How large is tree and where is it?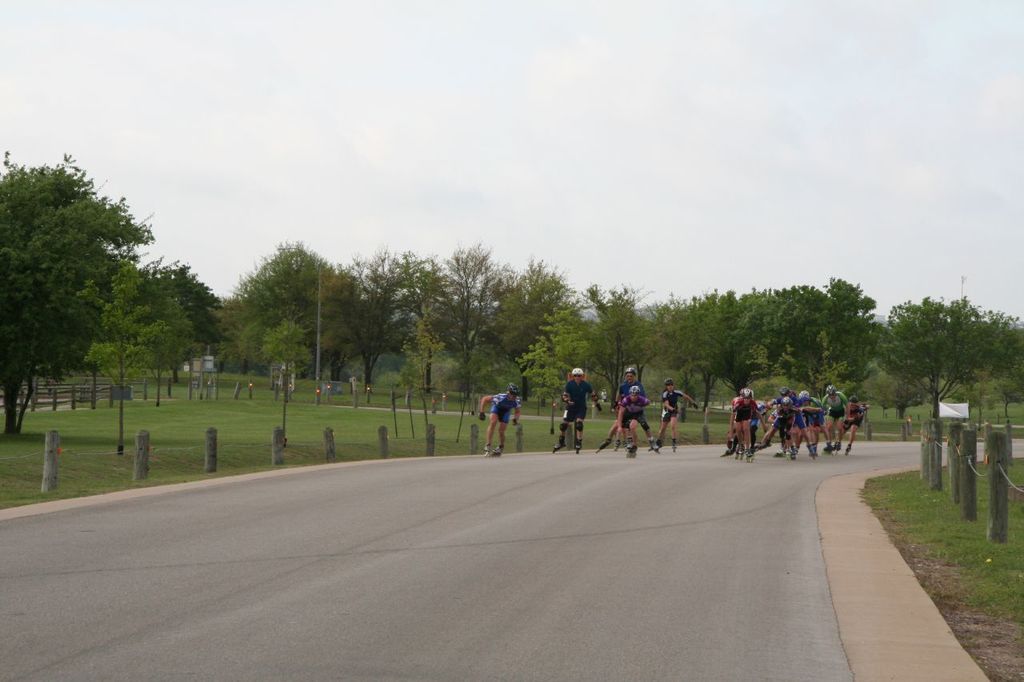
Bounding box: x1=602, y1=274, x2=651, y2=430.
